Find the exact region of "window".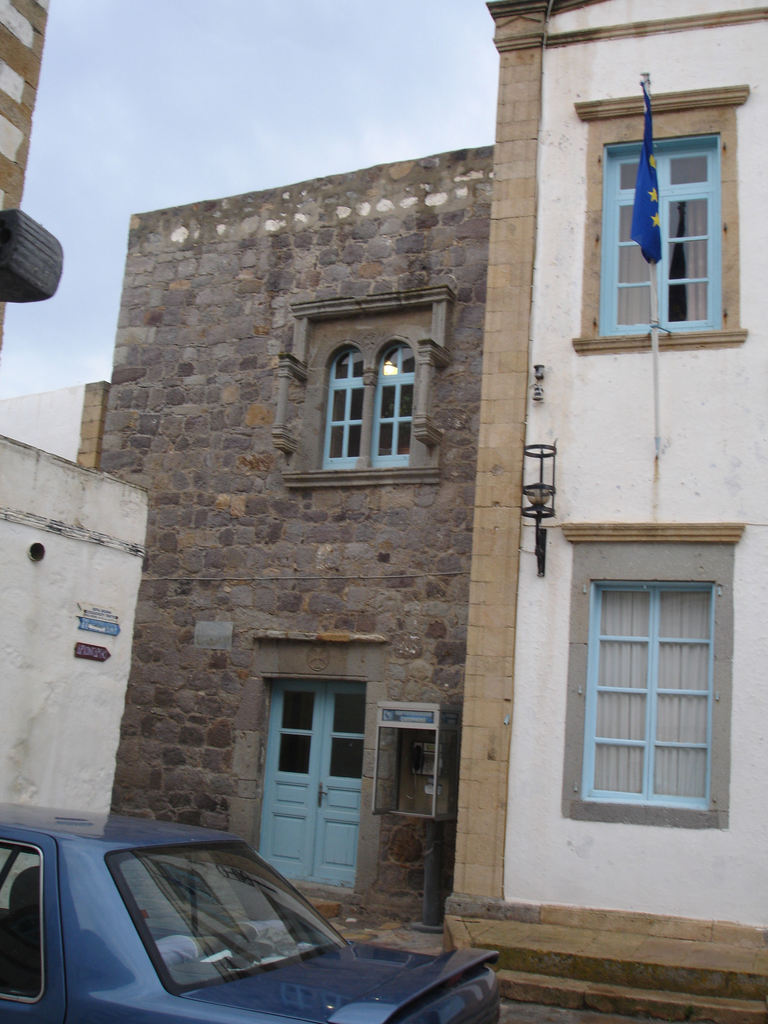
Exact region: (left=556, top=520, right=740, bottom=827).
